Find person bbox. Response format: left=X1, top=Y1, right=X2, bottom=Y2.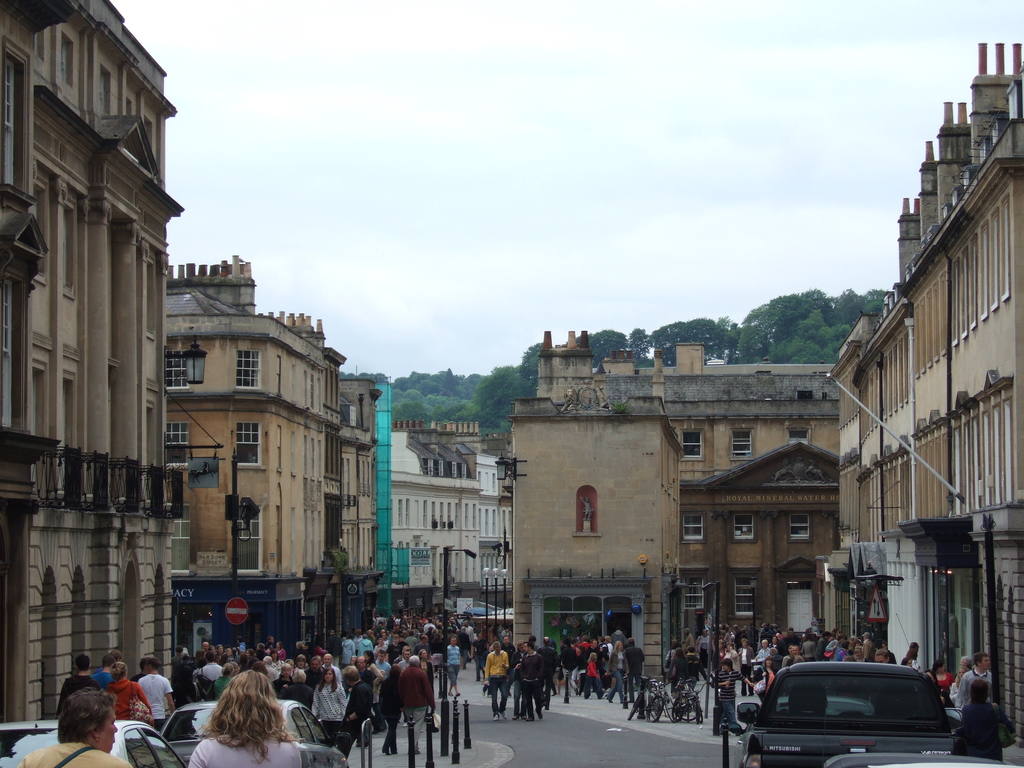
left=752, top=653, right=773, bottom=692.
